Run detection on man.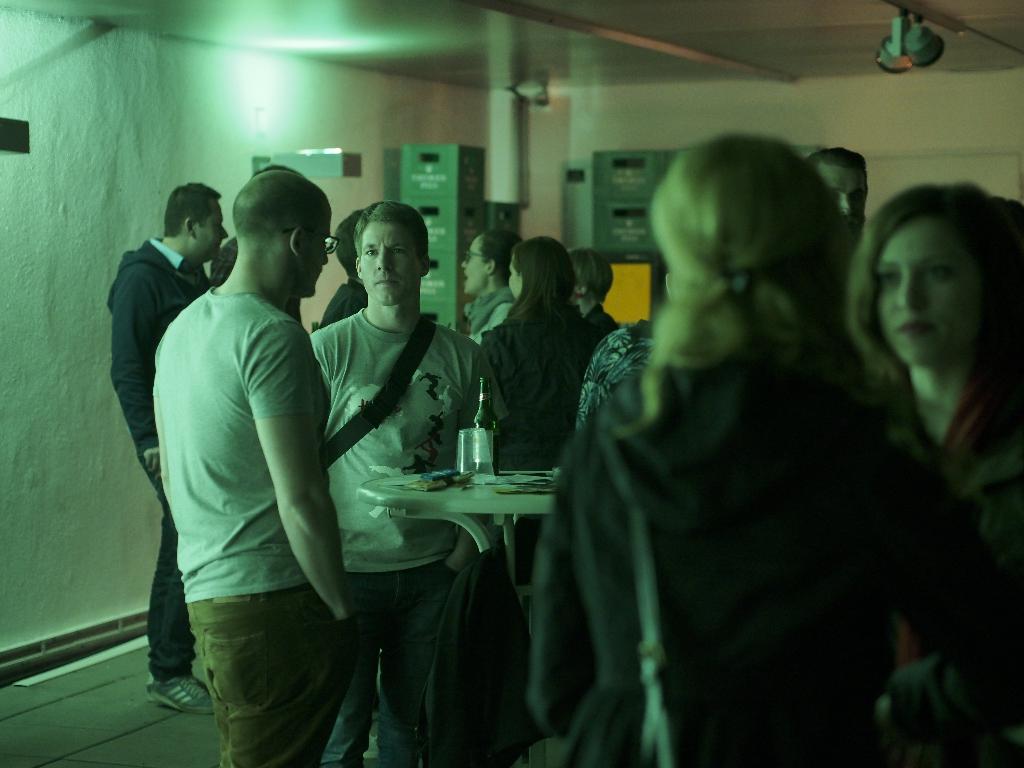
Result: {"left": 107, "top": 180, "right": 214, "bottom": 714}.
